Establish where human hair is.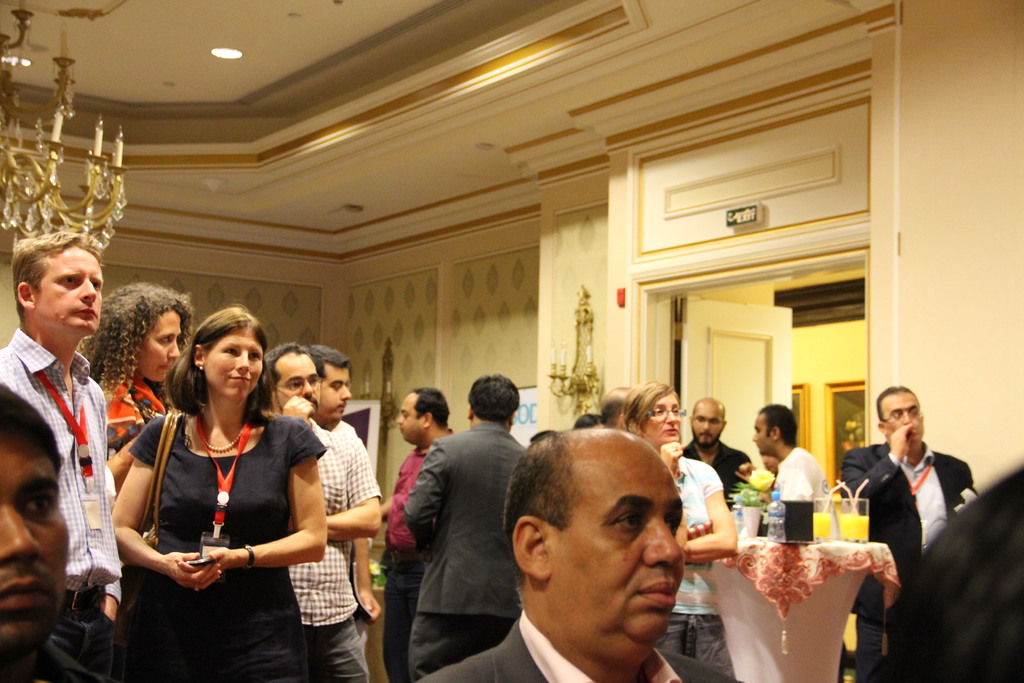
Established at x1=870 y1=379 x2=913 y2=427.
